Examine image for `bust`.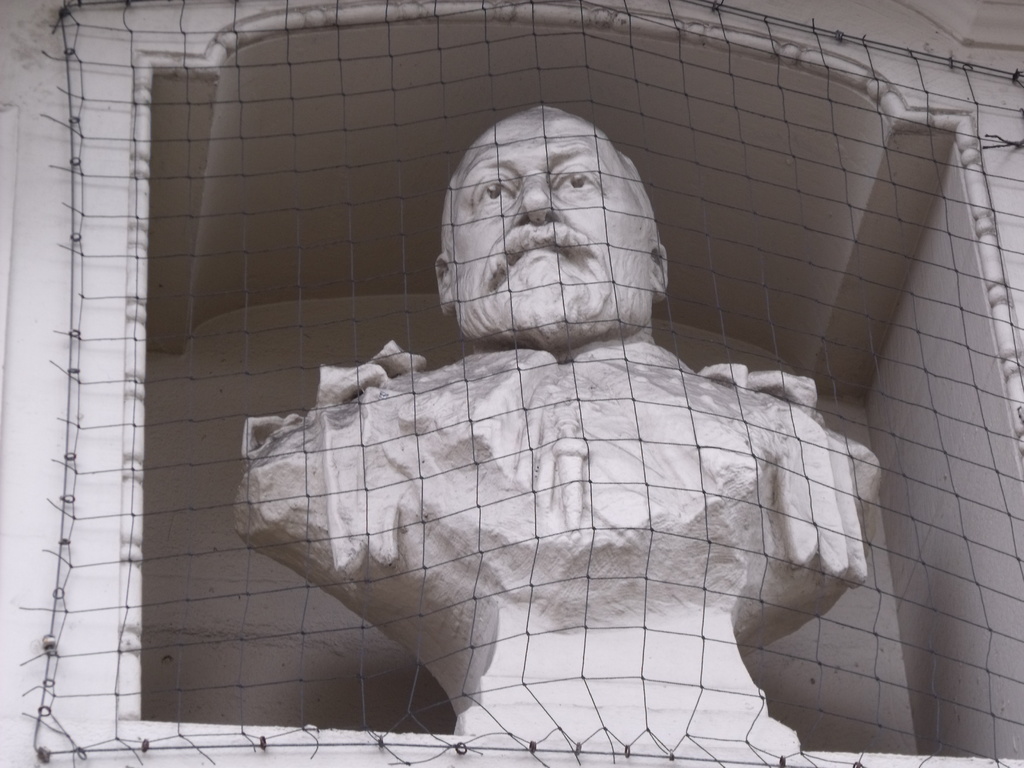
Examination result: BBox(223, 100, 890, 745).
